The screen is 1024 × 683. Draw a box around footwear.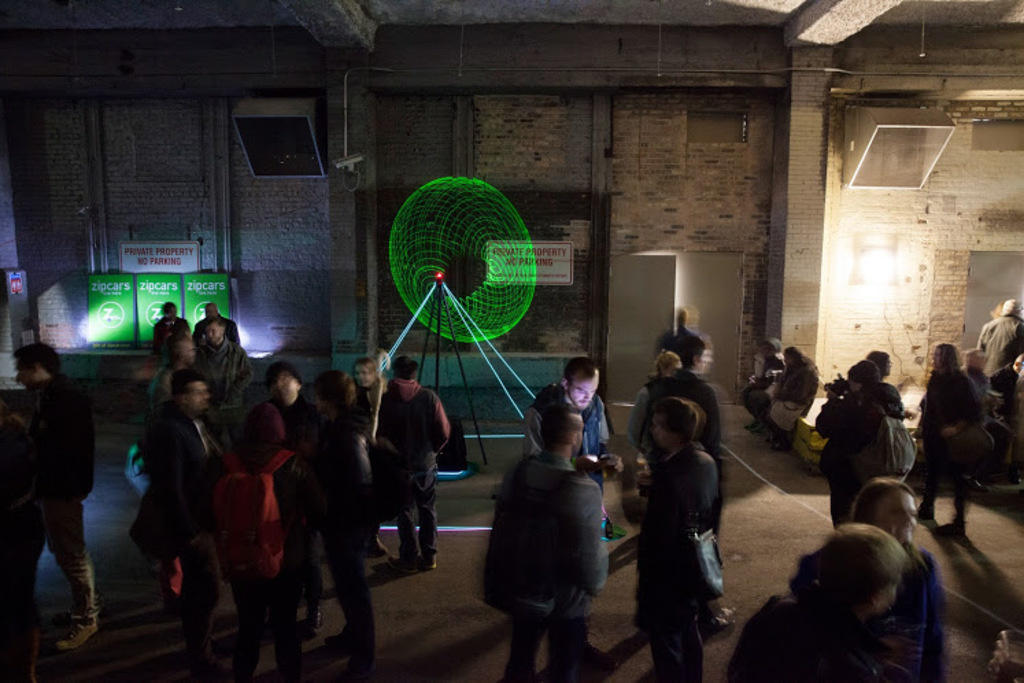
707,614,733,632.
